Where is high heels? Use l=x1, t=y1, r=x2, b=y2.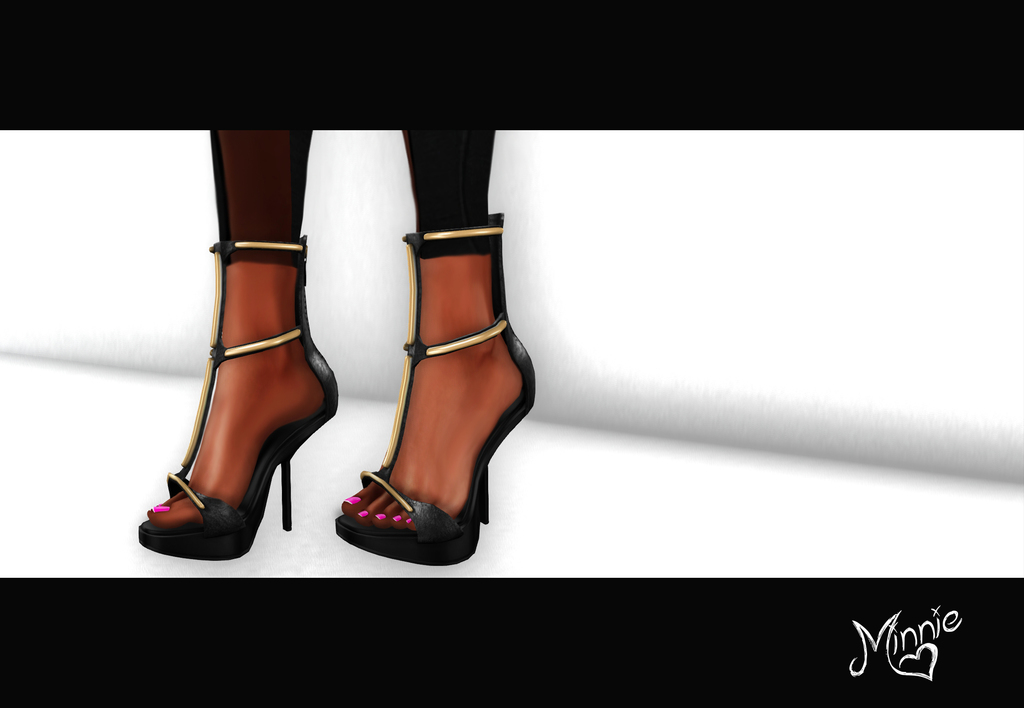
l=333, t=208, r=540, b=564.
